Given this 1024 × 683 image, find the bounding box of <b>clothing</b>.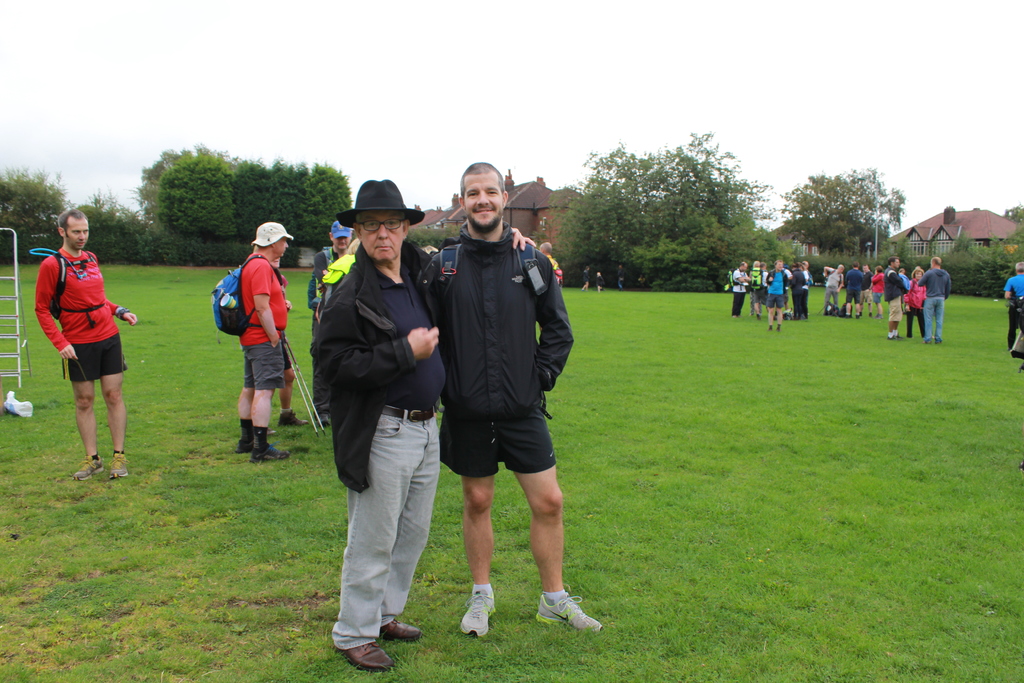
<box>582,265,591,286</box>.
